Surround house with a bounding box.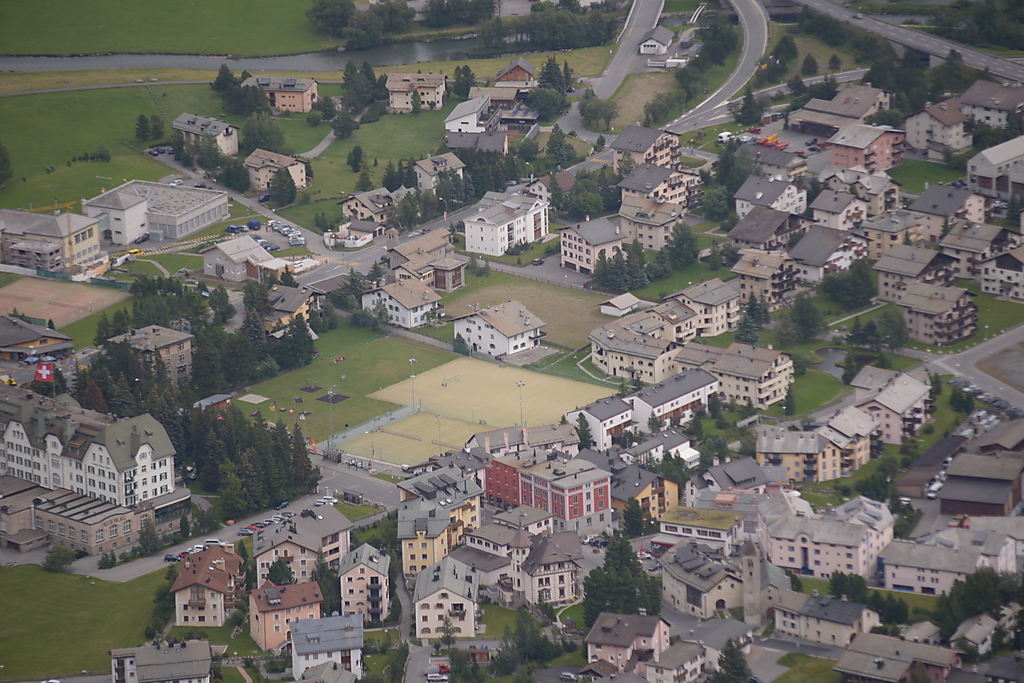
region(559, 210, 633, 268).
